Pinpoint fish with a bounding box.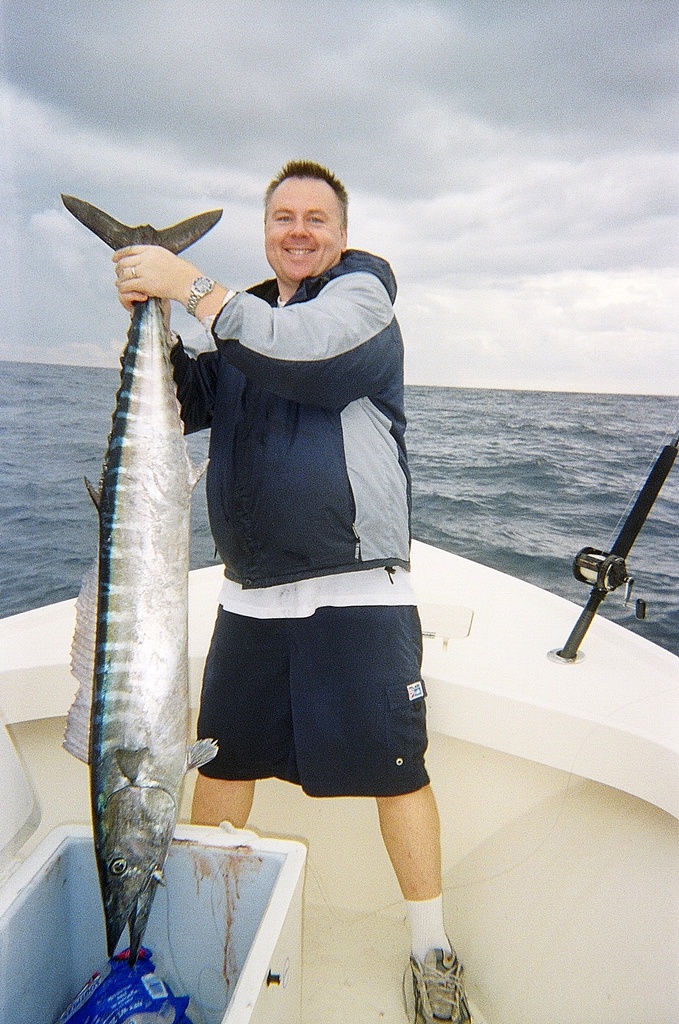
<bbox>54, 197, 223, 966</bbox>.
